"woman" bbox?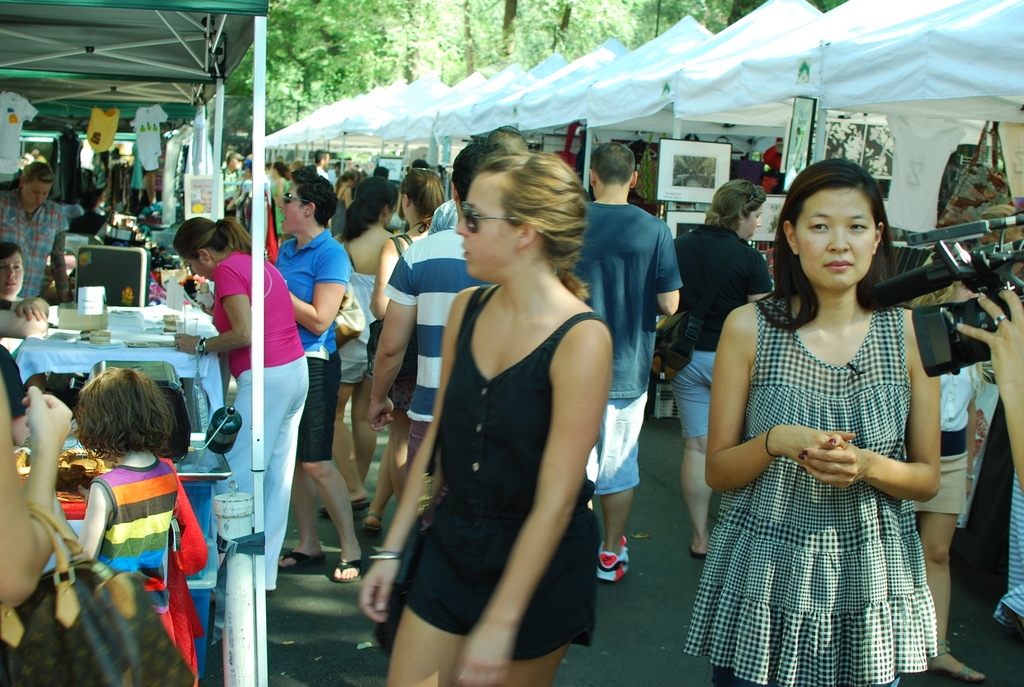
bbox=(355, 148, 613, 686)
